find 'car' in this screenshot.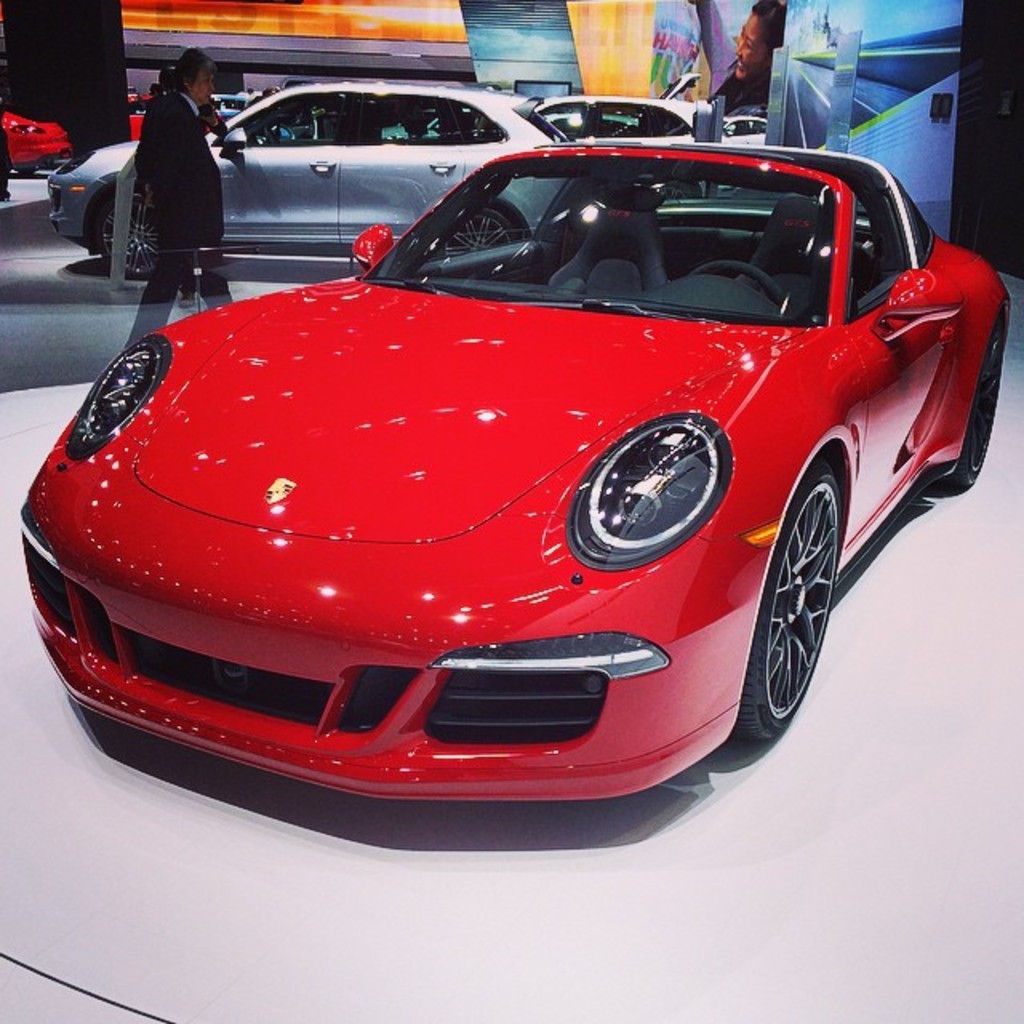
The bounding box for 'car' is [x1=720, y1=110, x2=776, y2=162].
